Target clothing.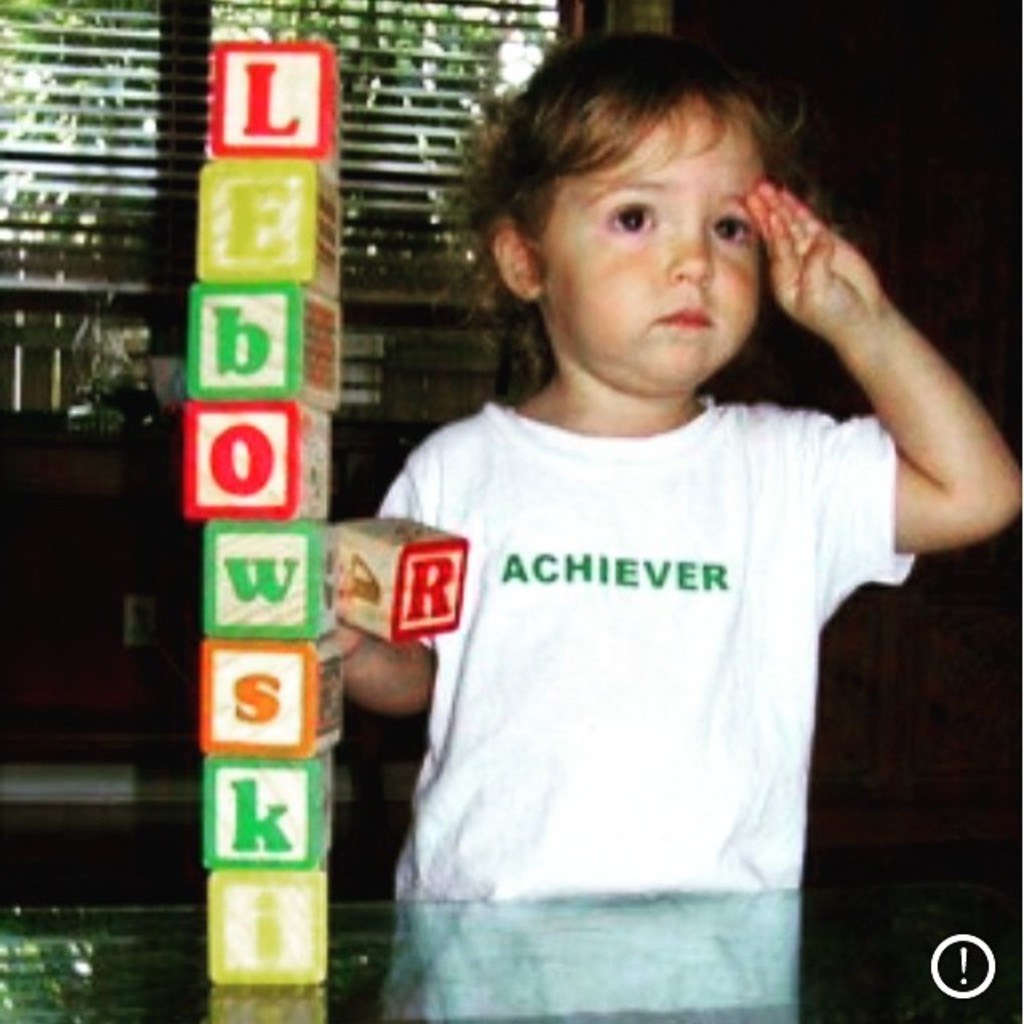
Target region: select_region(358, 267, 928, 941).
